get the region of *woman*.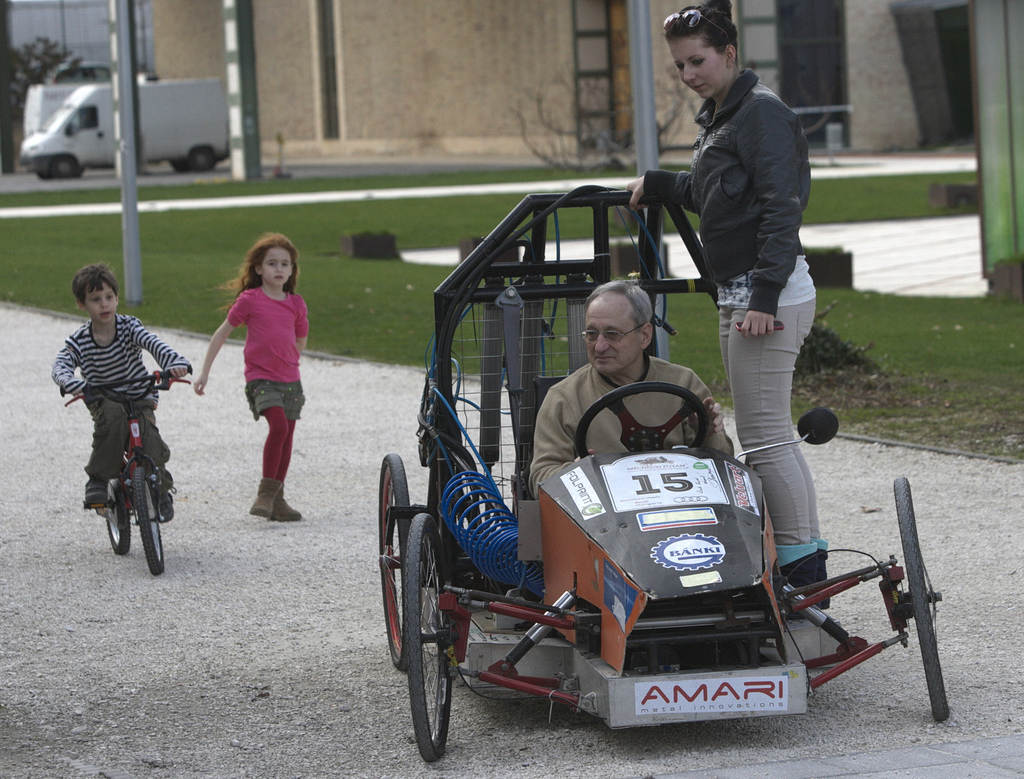
bbox=(57, 268, 177, 570).
